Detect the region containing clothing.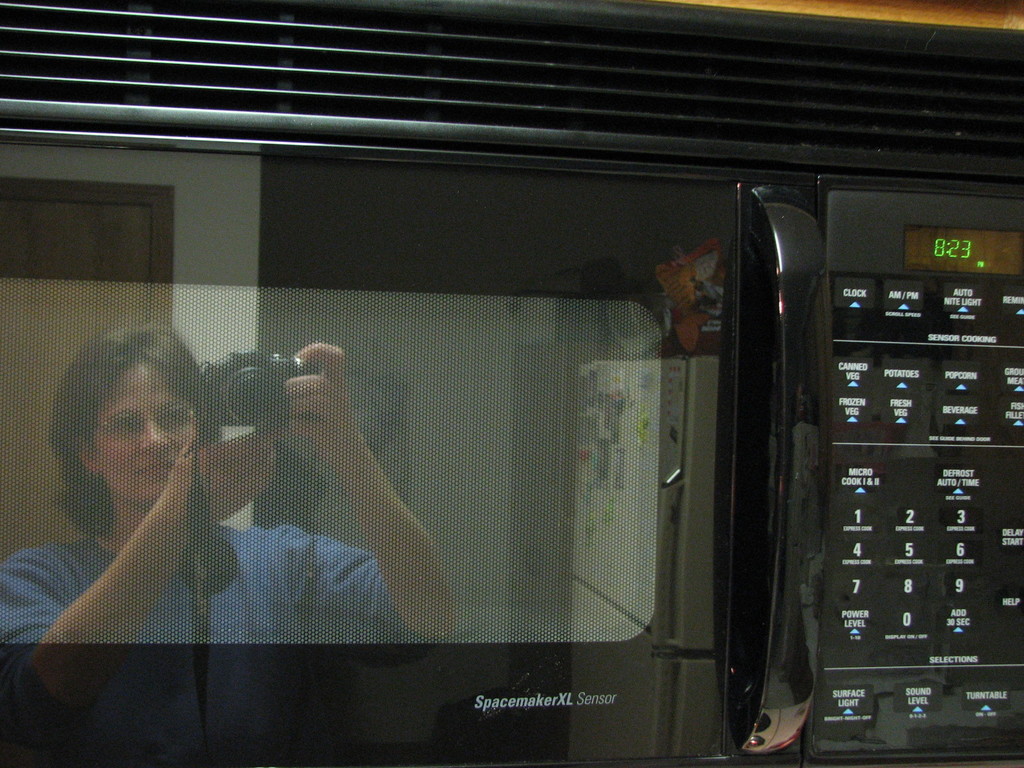
region(0, 527, 400, 767).
